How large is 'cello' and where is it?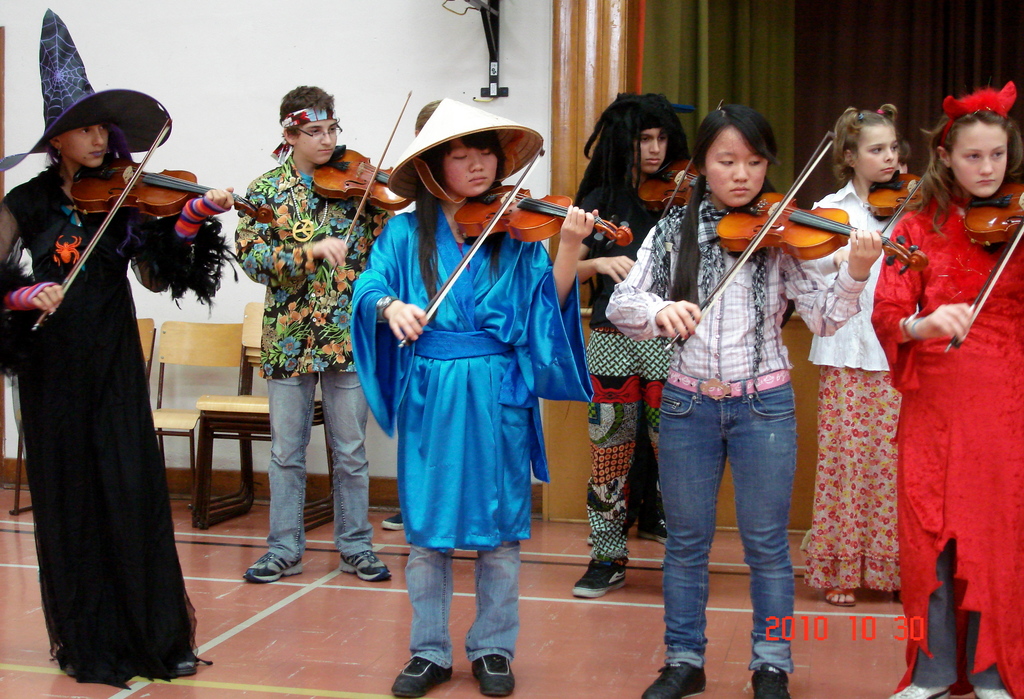
Bounding box: 868:171:921:231.
